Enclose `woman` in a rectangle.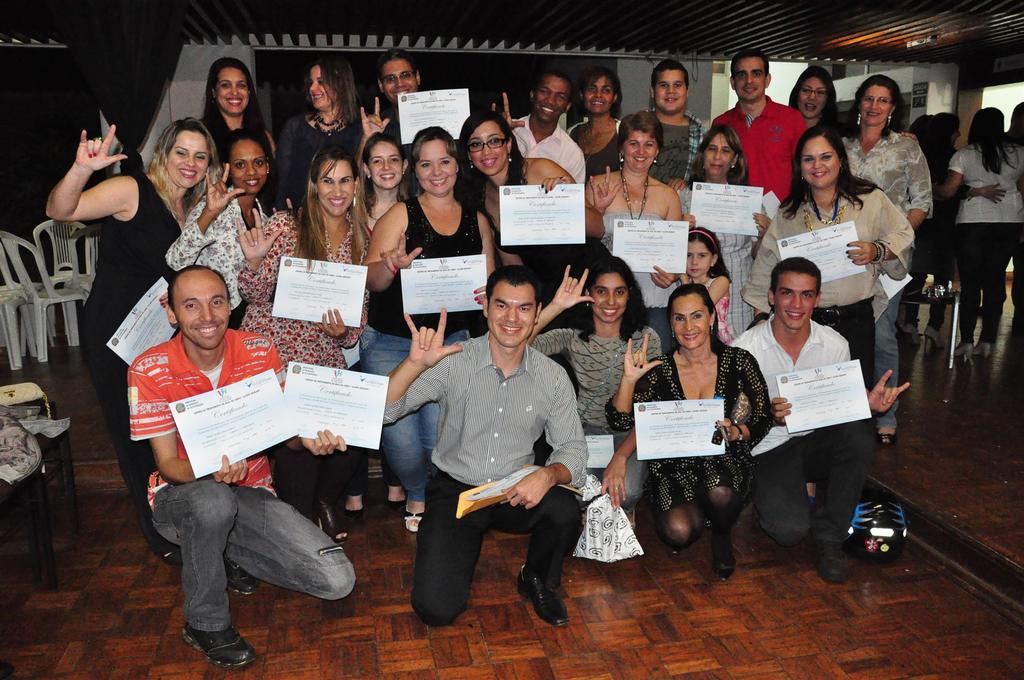
bbox=[829, 76, 936, 451].
